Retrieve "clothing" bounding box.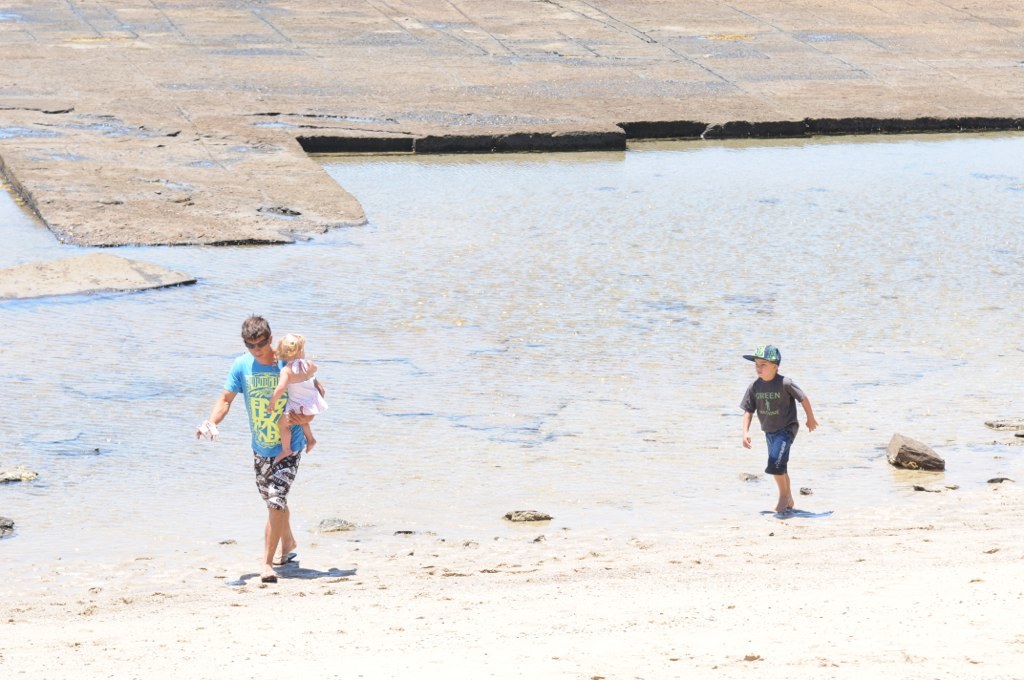
Bounding box: pyautogui.locateOnScreen(283, 361, 326, 411).
